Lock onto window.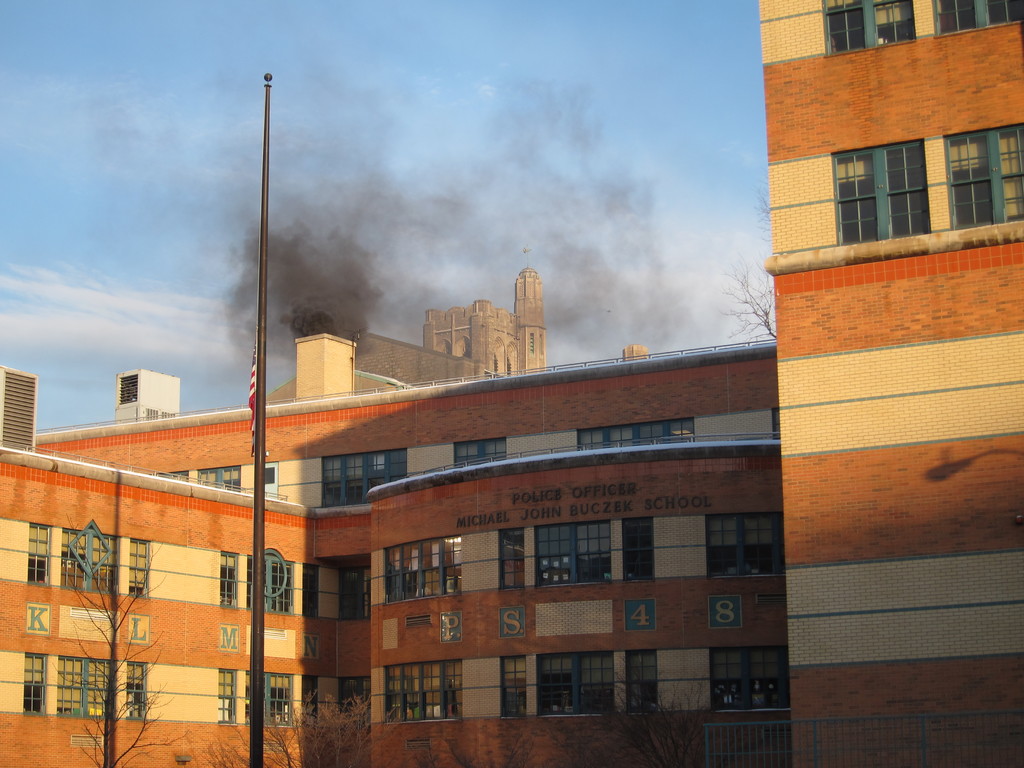
Locked: (x1=498, y1=524, x2=526, y2=588).
